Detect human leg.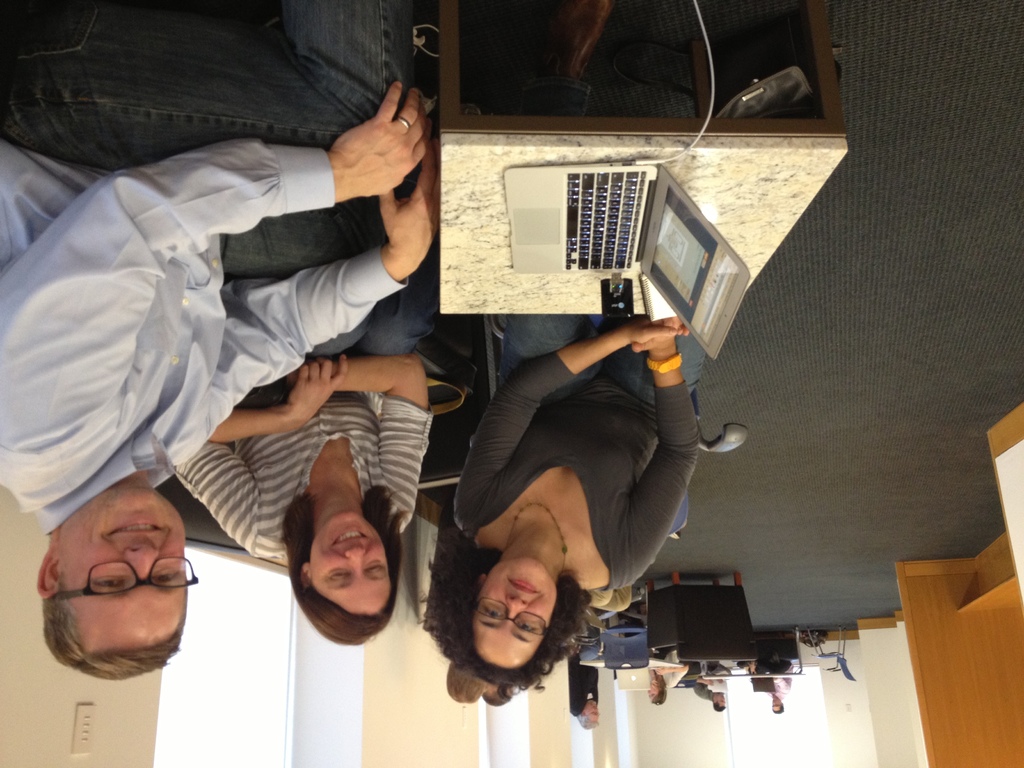
Detected at (3,0,413,168).
